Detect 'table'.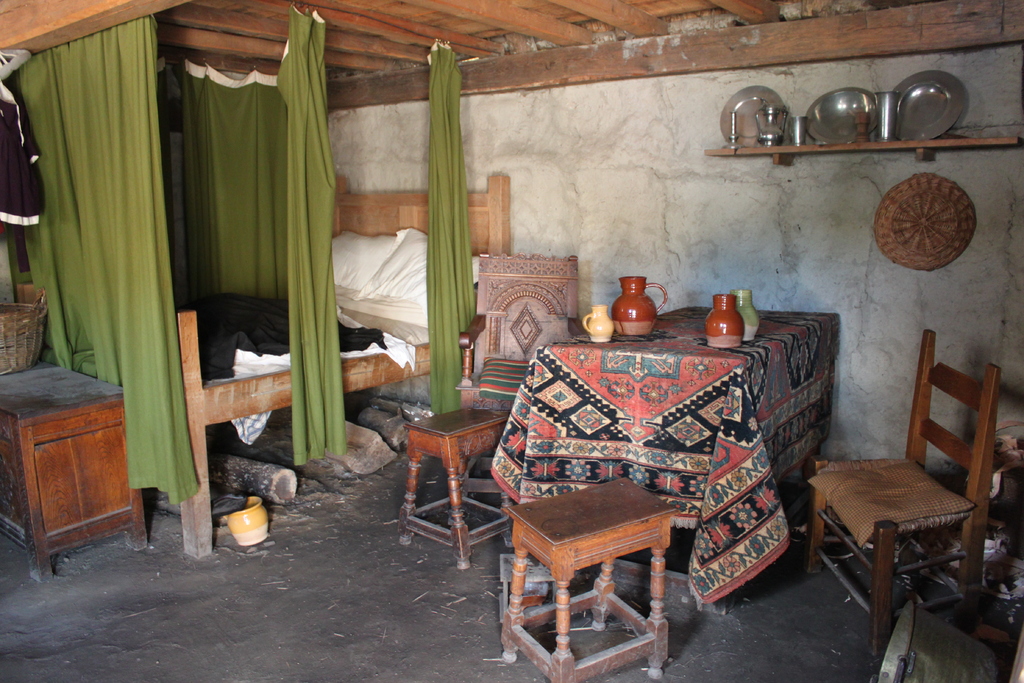
Detected at [498,478,672,682].
